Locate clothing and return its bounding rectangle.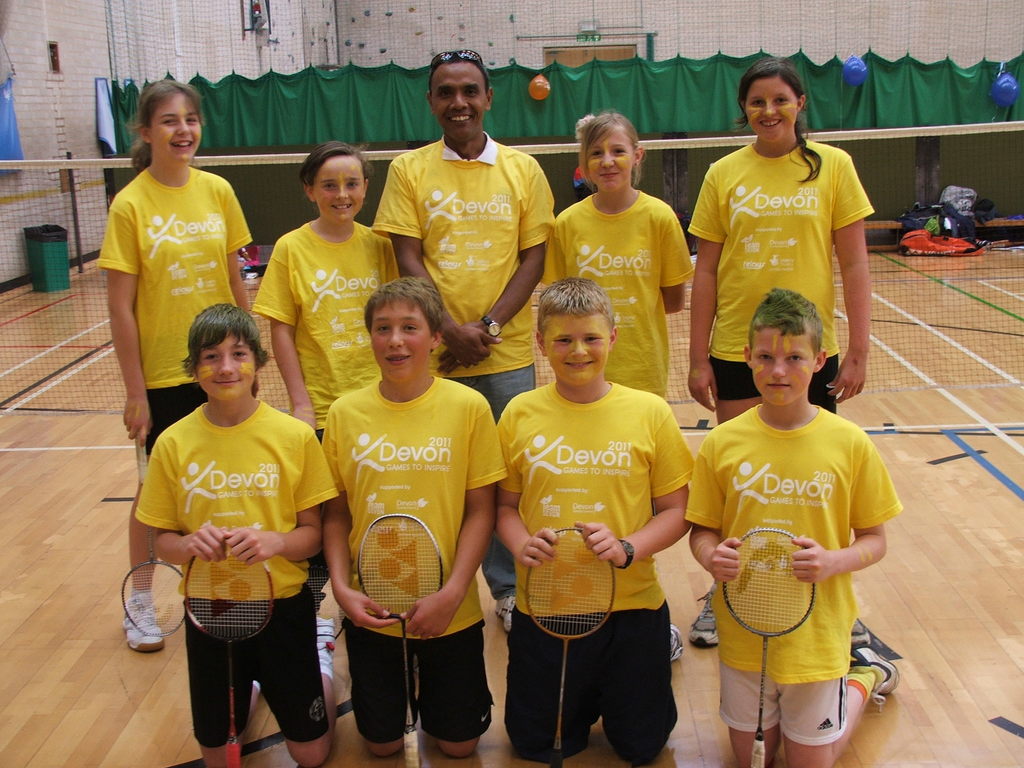
(251,220,399,436).
